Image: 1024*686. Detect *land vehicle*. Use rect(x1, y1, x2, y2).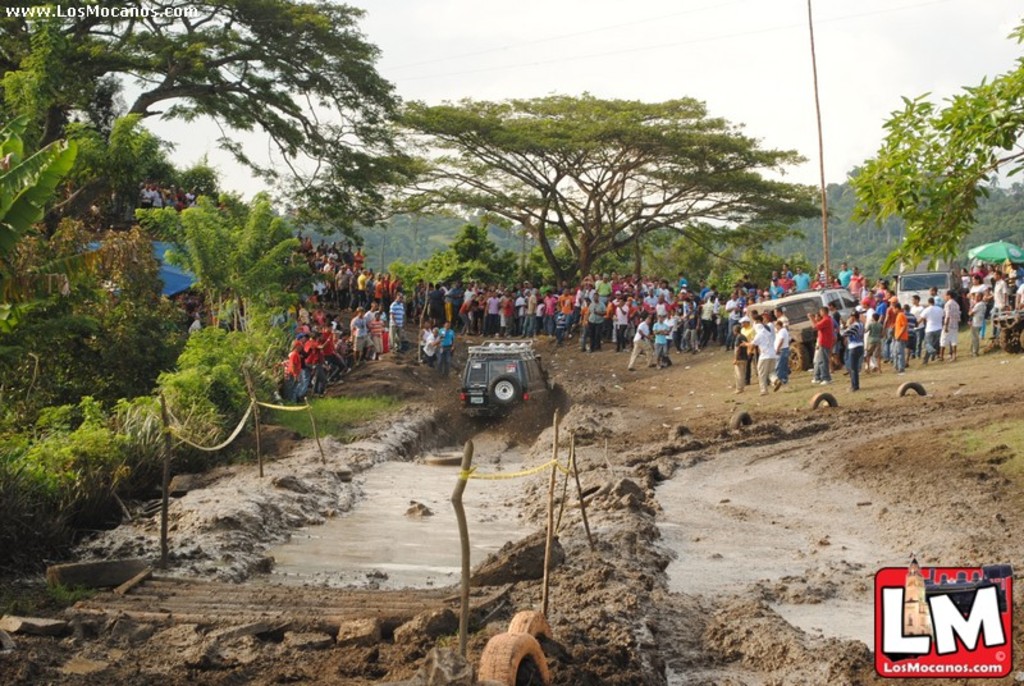
rect(454, 338, 553, 420).
